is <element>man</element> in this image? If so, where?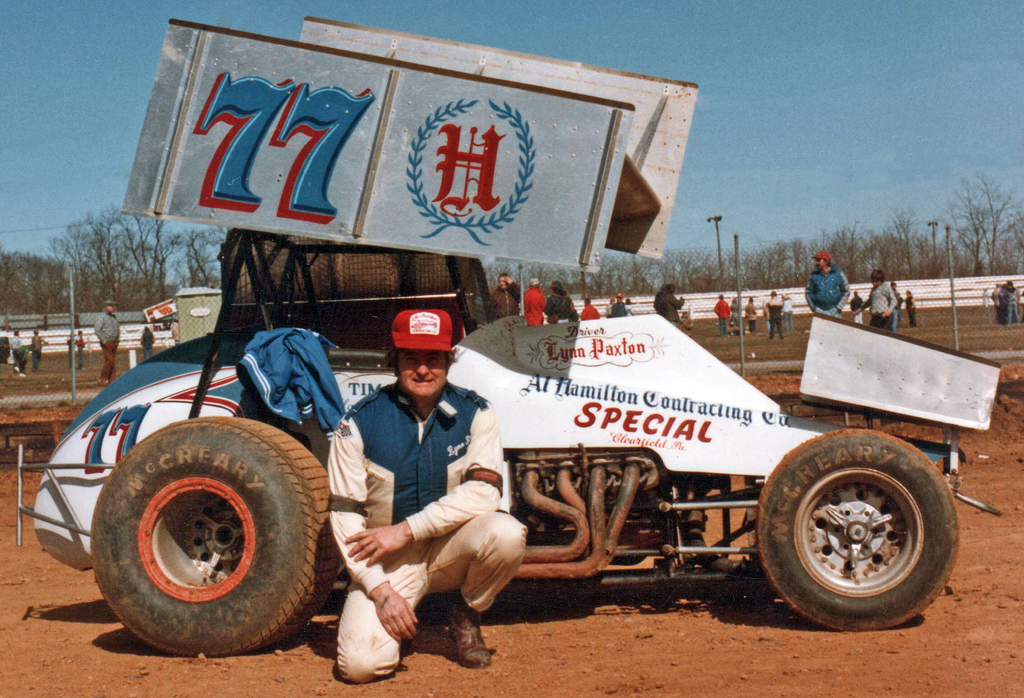
Yes, at 903/291/916/327.
